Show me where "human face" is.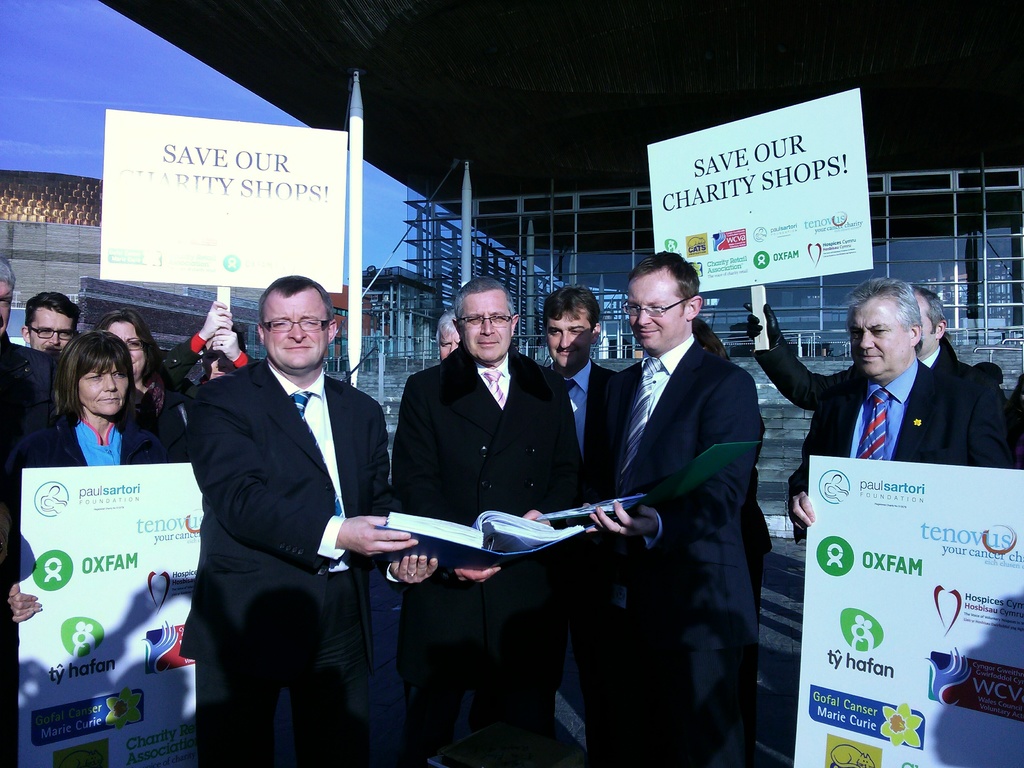
"human face" is at bbox=[442, 322, 463, 360].
